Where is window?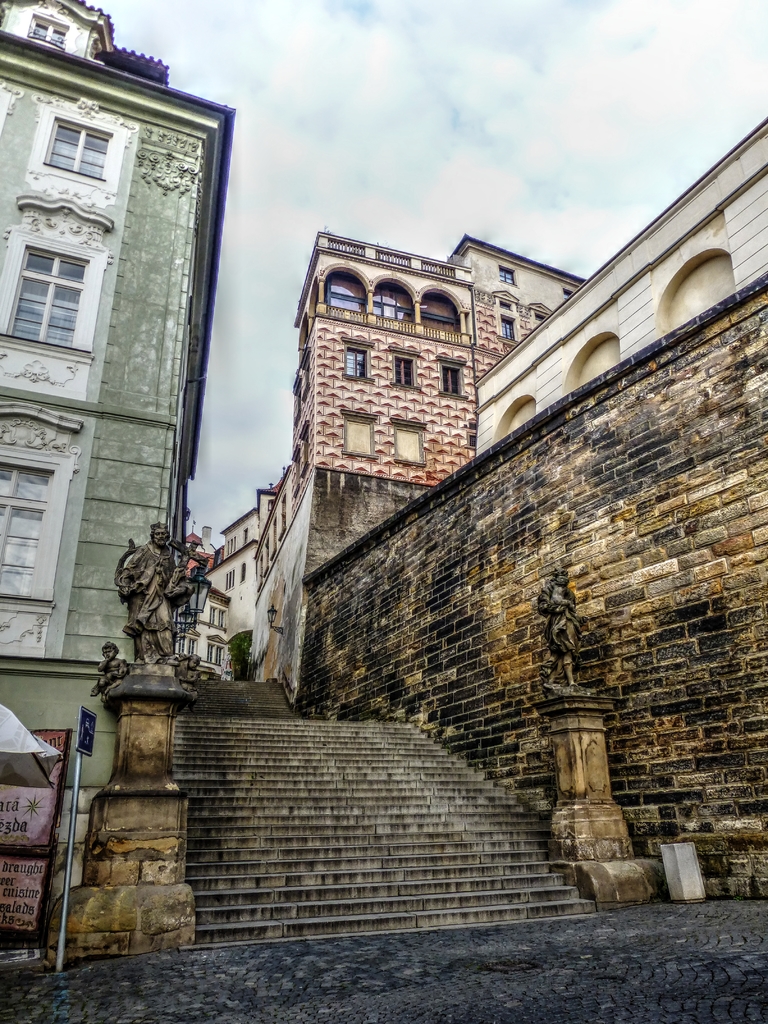
<box>173,636,186,658</box>.
